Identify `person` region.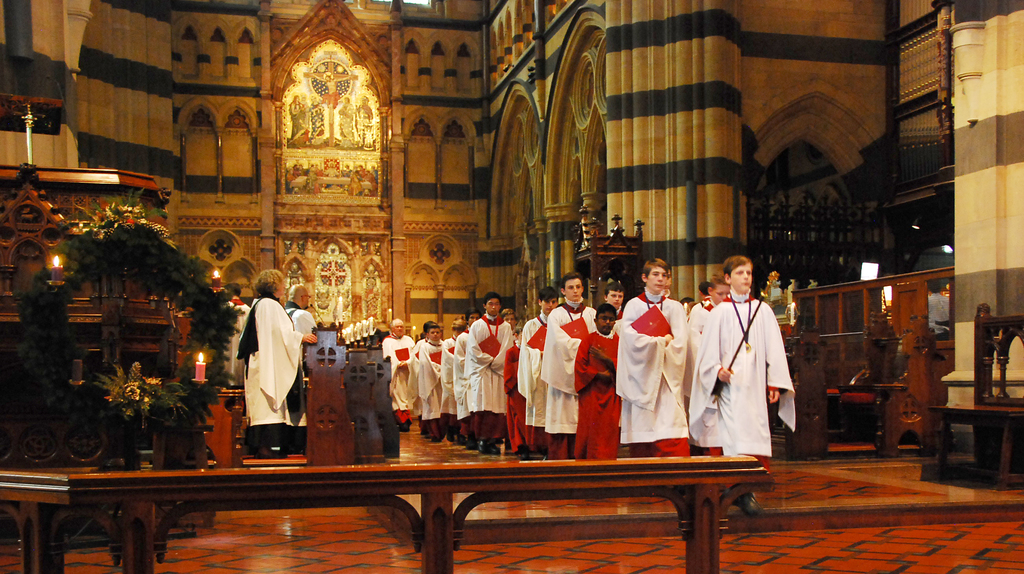
Region: Rect(223, 262, 300, 465).
